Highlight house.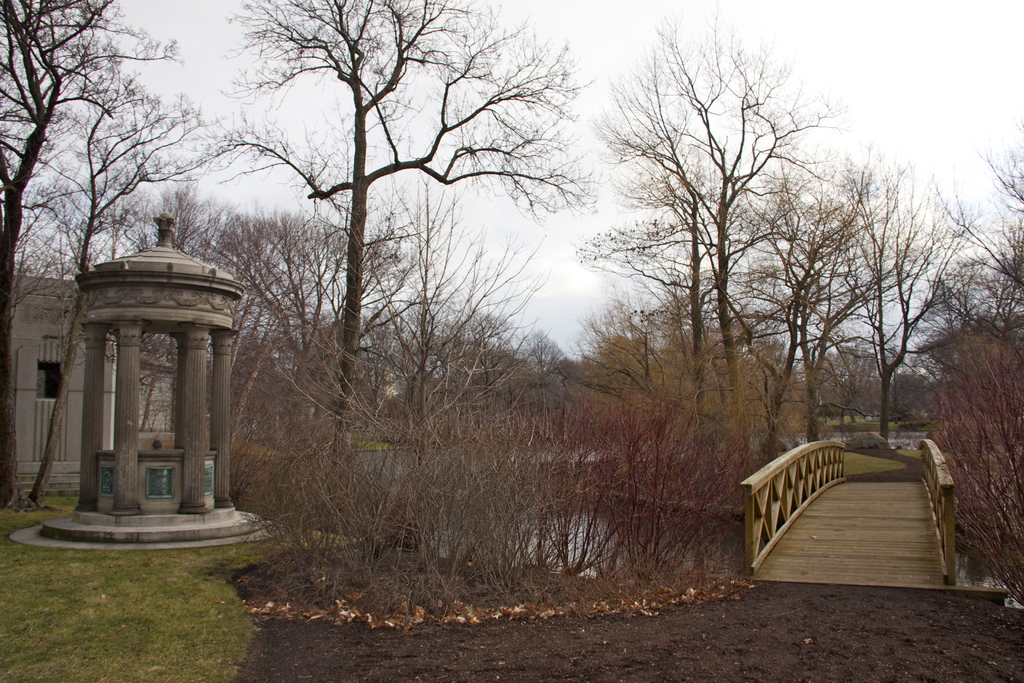
Highlighted region: (x1=0, y1=279, x2=173, y2=511).
